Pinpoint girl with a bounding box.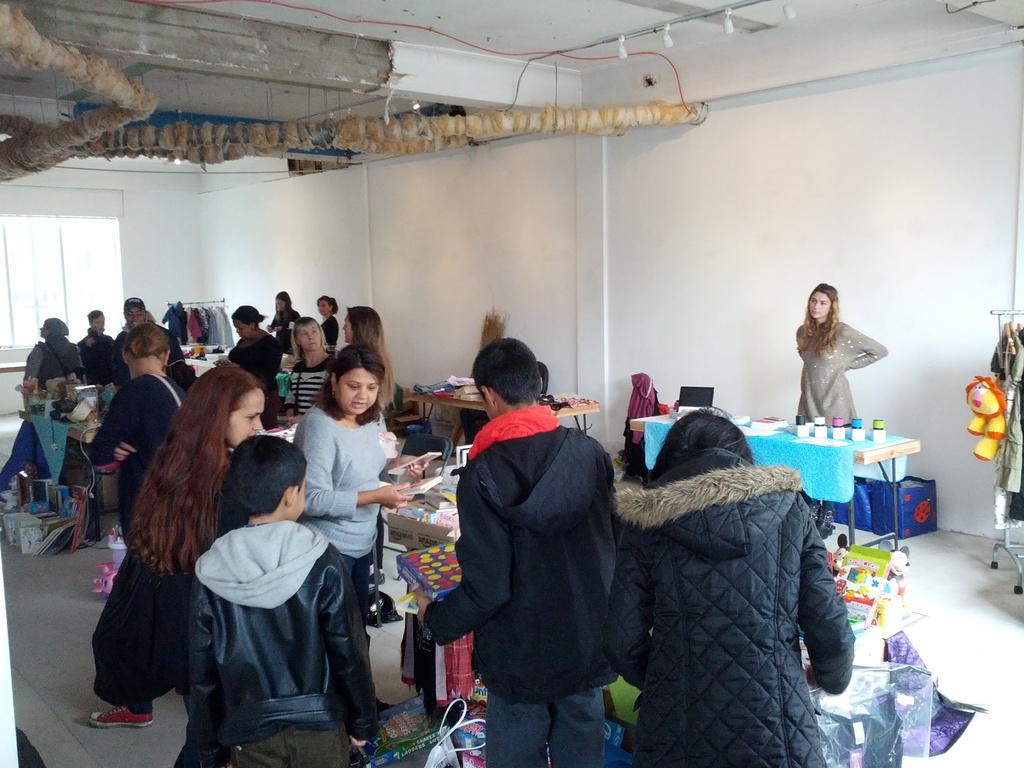
pyautogui.locateOnScreen(284, 316, 334, 424).
